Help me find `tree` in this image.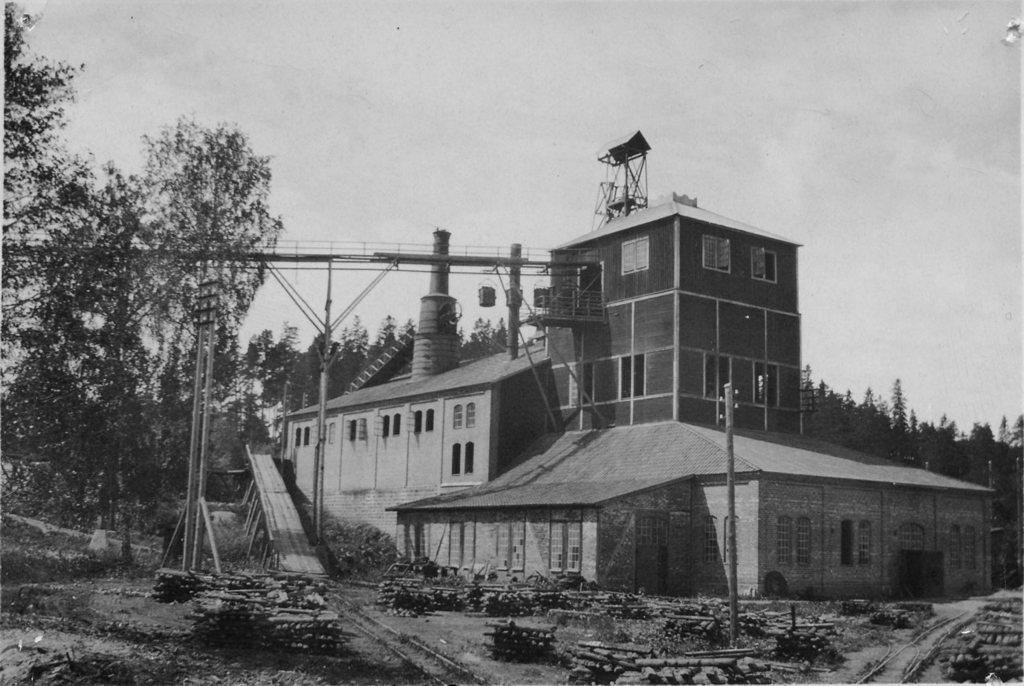
Found it: (left=341, top=306, right=551, bottom=390).
